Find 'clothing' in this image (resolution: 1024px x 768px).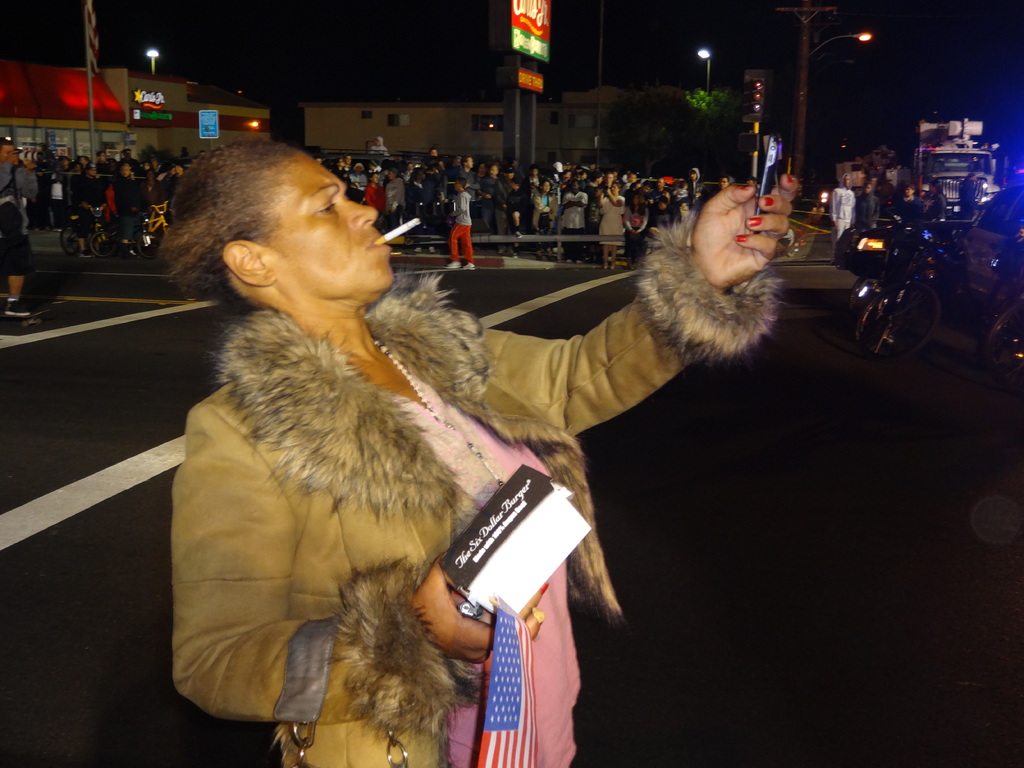
{"left": 932, "top": 184, "right": 948, "bottom": 219}.
